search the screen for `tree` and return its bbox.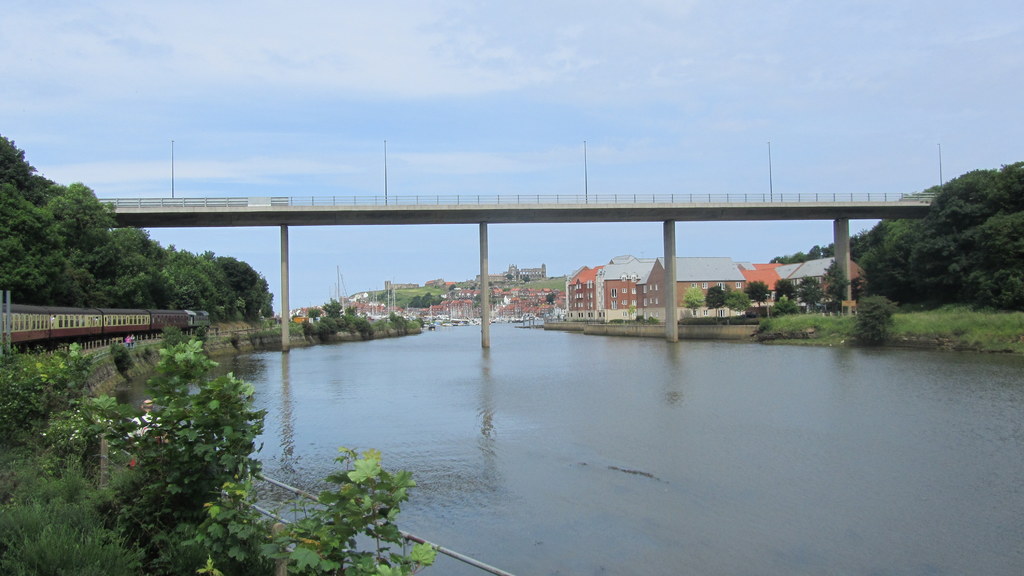
Found: bbox(685, 283, 707, 315).
